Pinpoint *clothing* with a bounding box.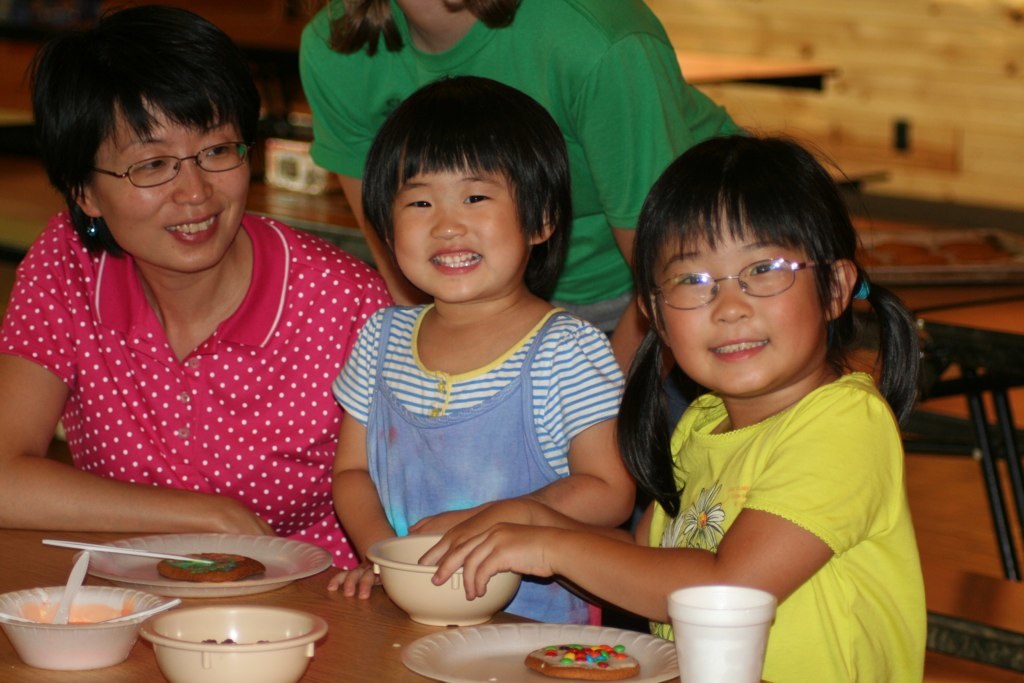
(x1=320, y1=281, x2=665, y2=624).
